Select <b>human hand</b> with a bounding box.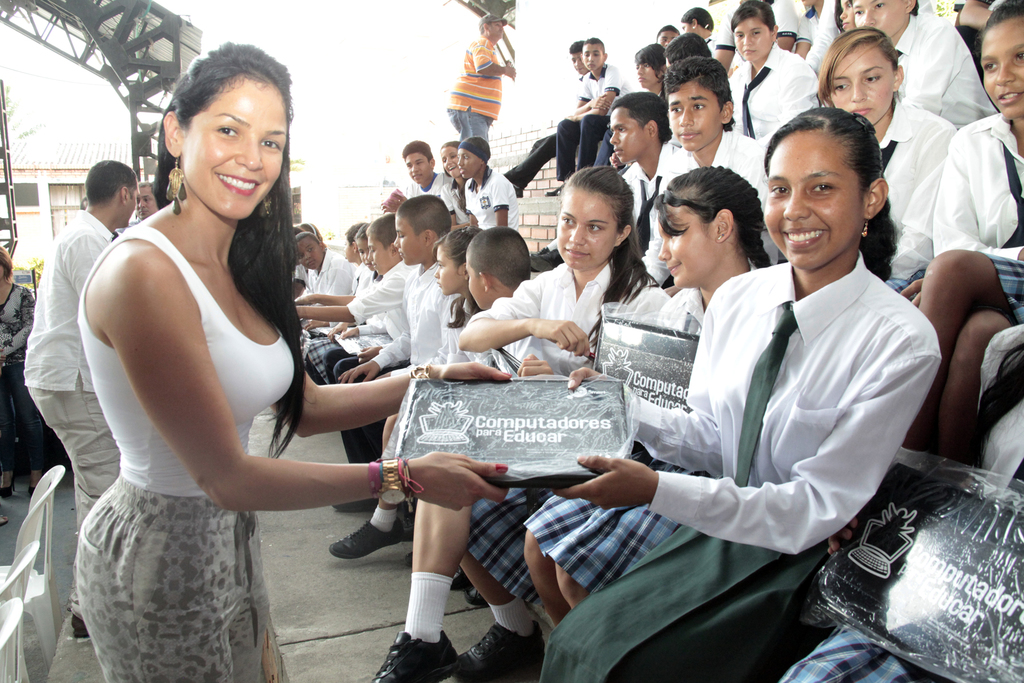
box=[358, 343, 382, 360].
